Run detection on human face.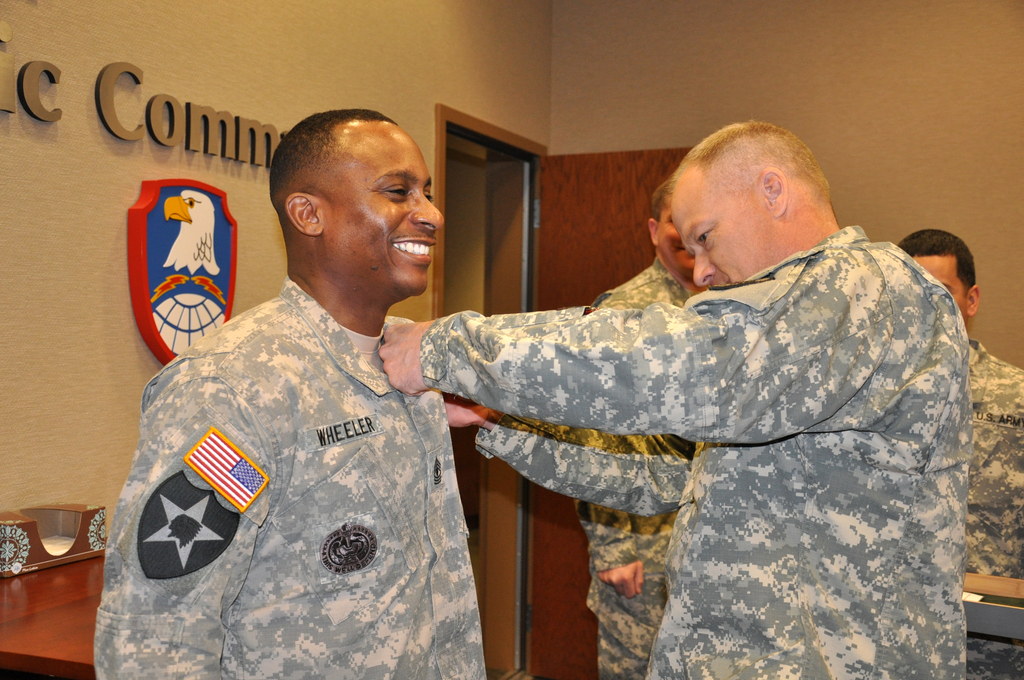
Result: box(670, 165, 772, 287).
